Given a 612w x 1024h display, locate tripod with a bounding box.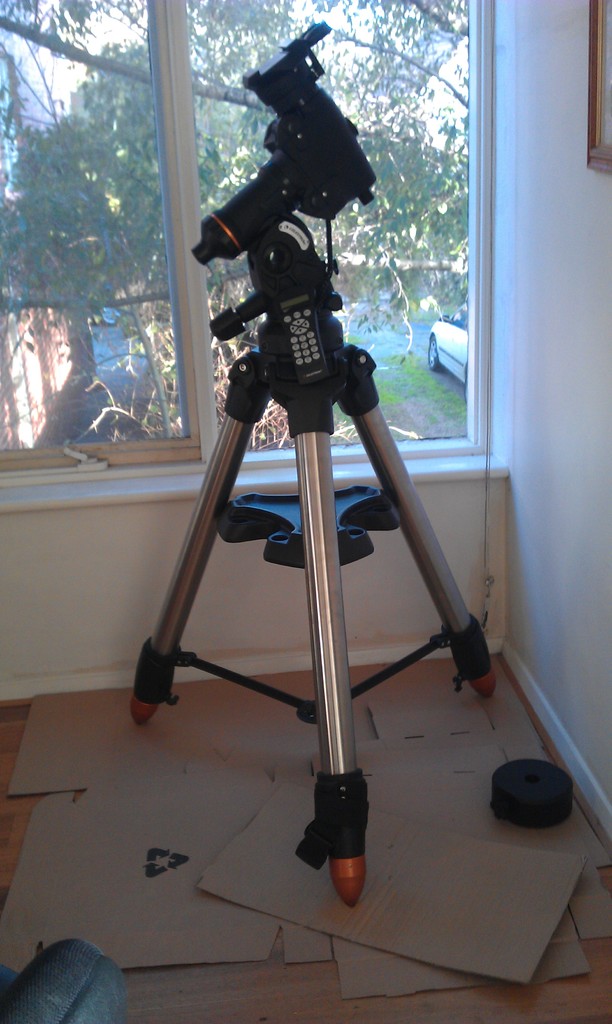
Located: [127,213,499,908].
